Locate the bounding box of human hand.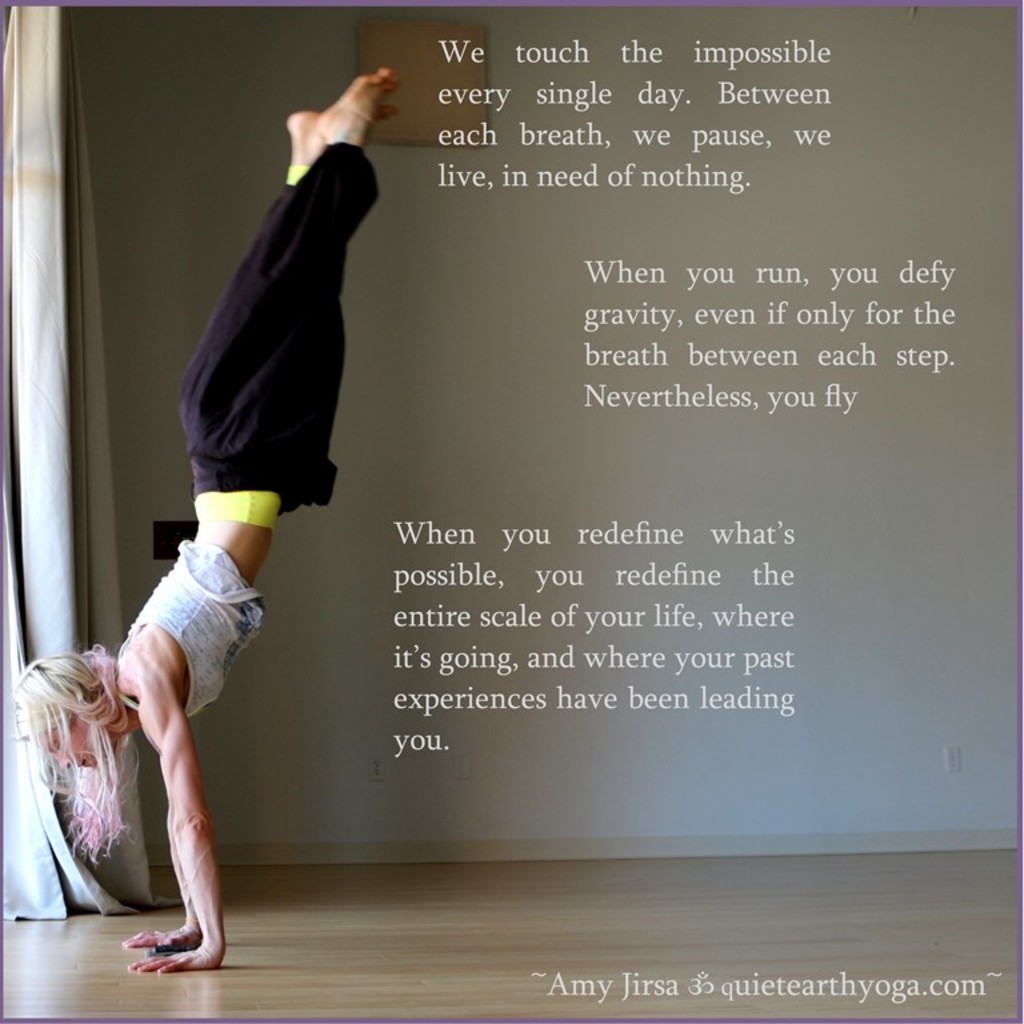
Bounding box: BBox(128, 944, 225, 977).
